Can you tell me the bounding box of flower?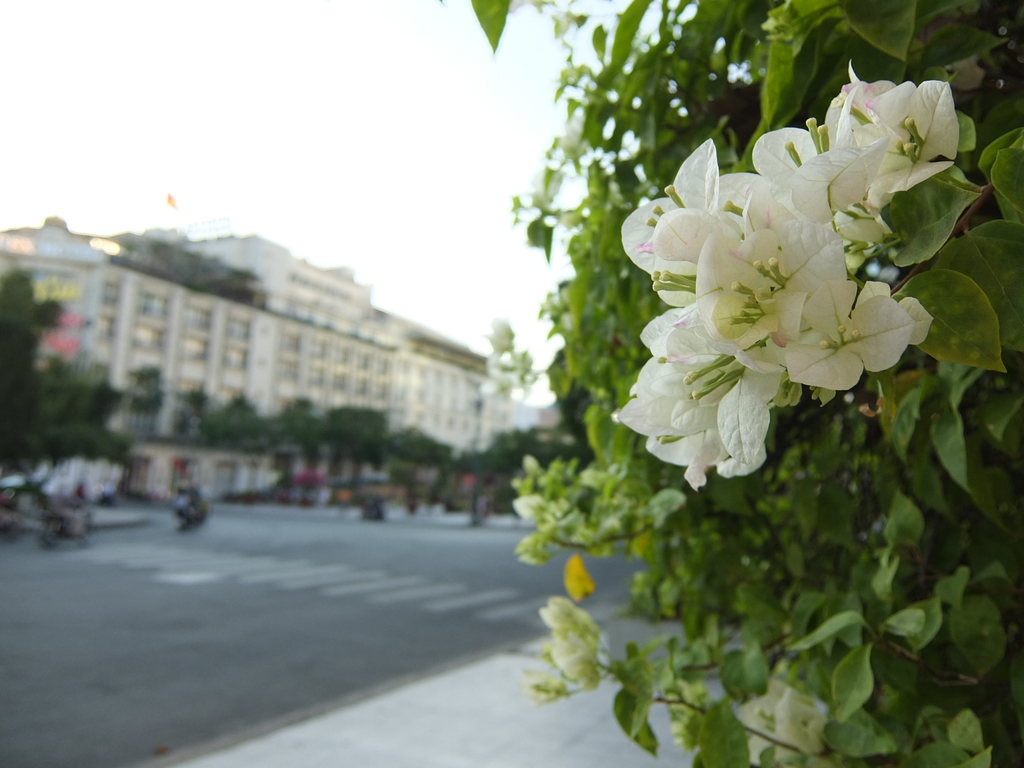
527:597:610:699.
